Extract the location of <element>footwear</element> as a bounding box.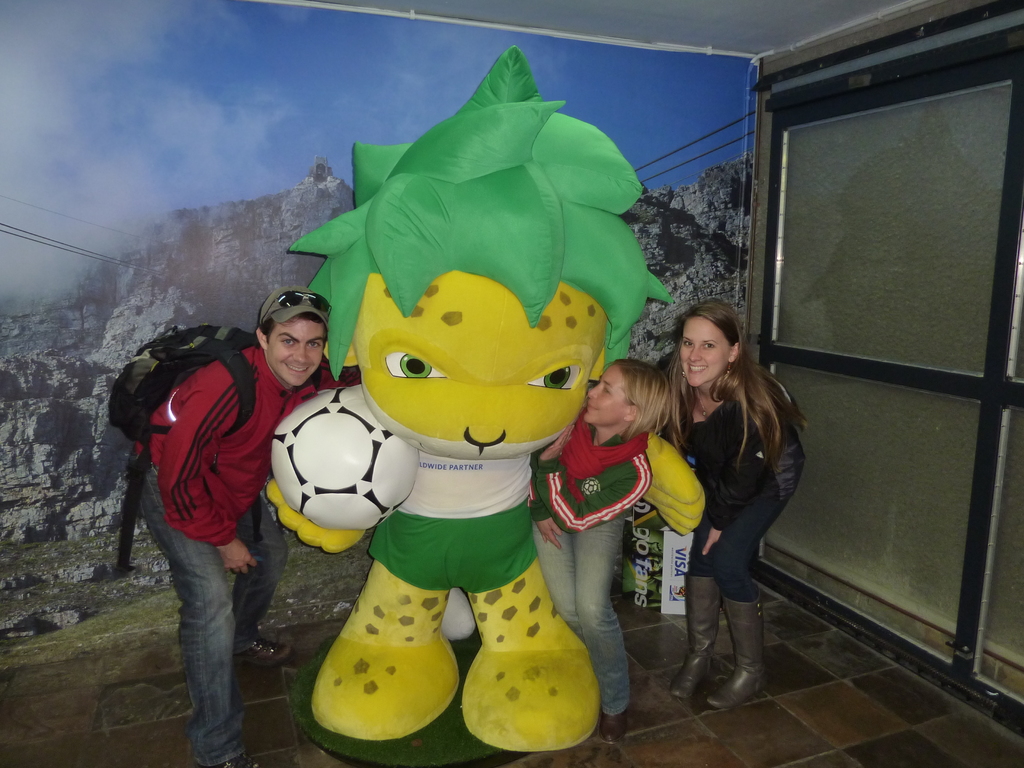
[708,589,768,712].
